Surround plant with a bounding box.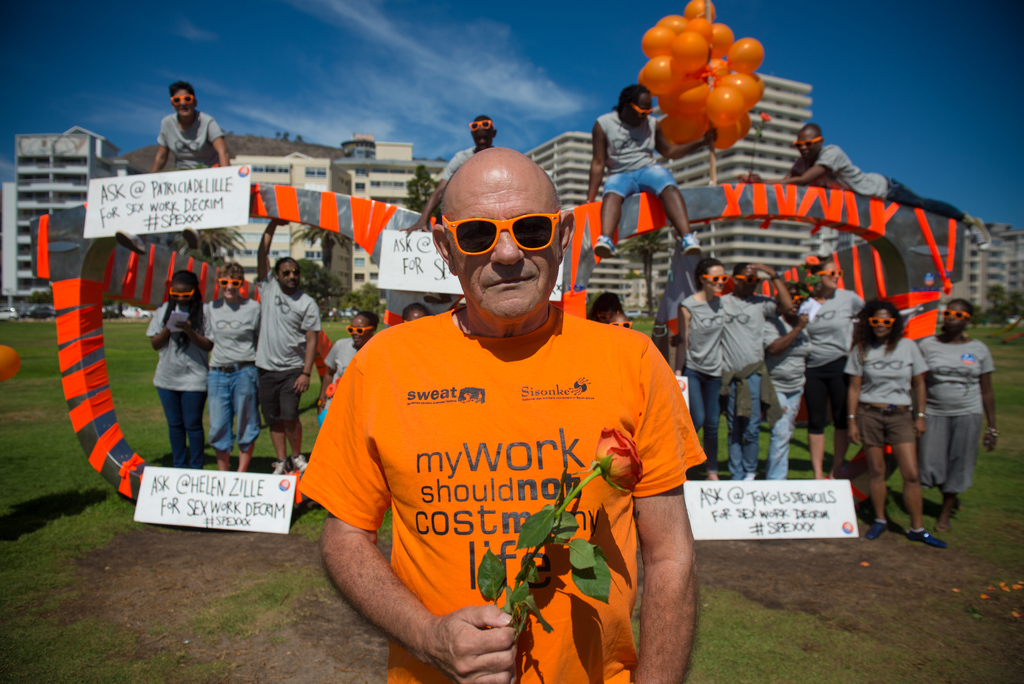
locate(755, 425, 769, 476).
